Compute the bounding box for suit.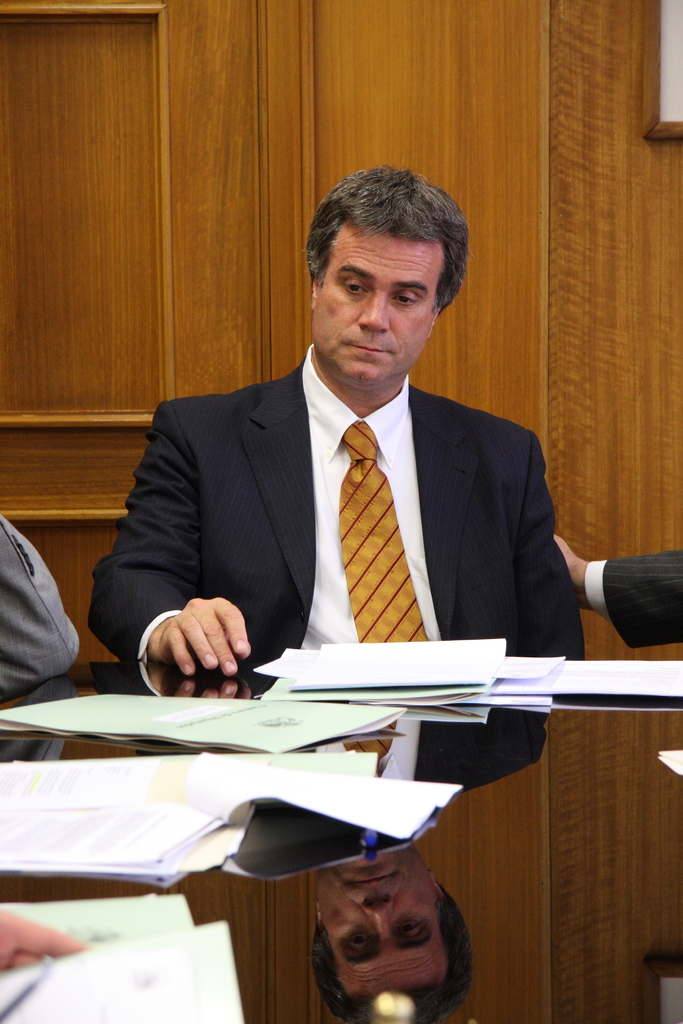
{"x1": 113, "y1": 262, "x2": 594, "y2": 685}.
